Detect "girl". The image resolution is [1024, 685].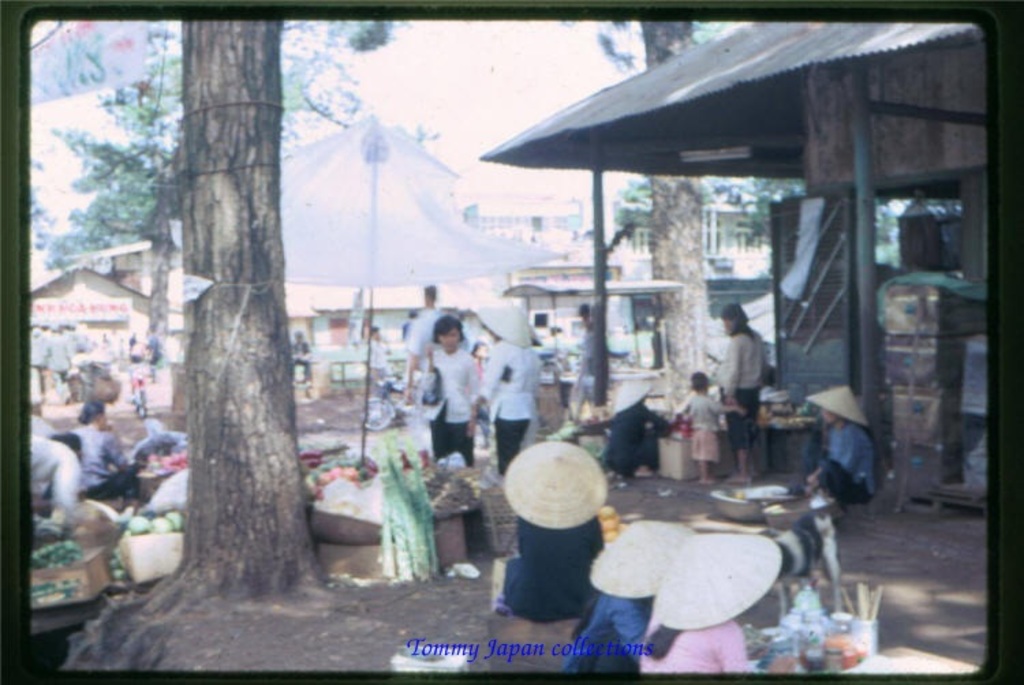
(x1=487, y1=306, x2=523, y2=456).
